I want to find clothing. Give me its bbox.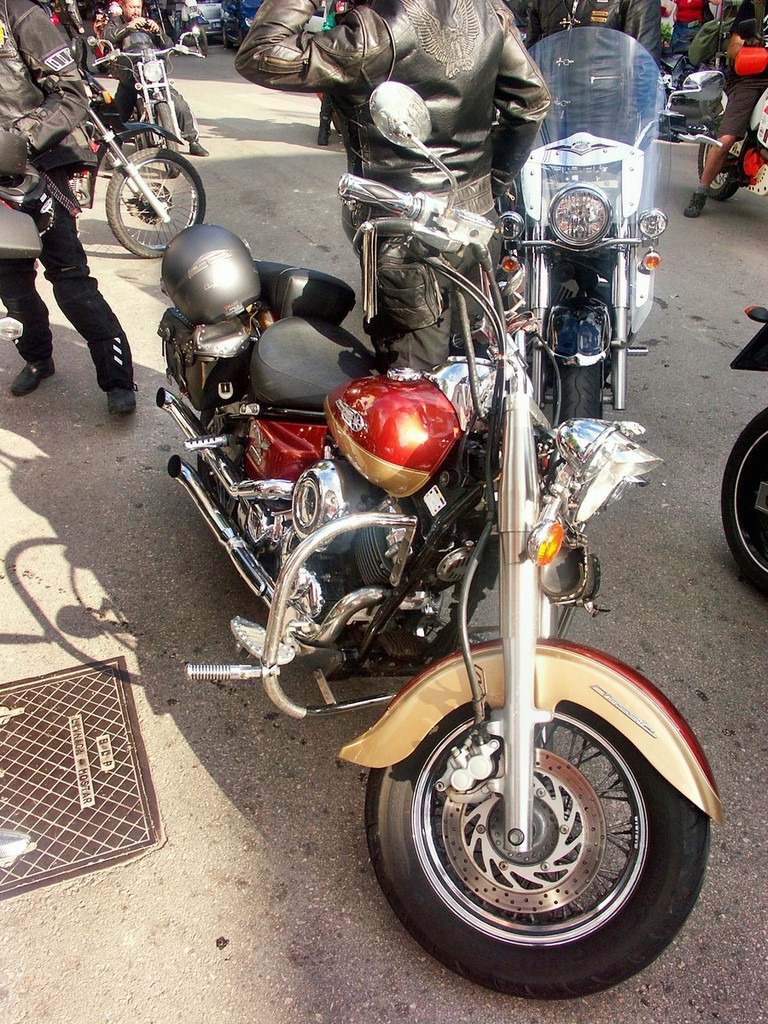
172/0/195/44.
